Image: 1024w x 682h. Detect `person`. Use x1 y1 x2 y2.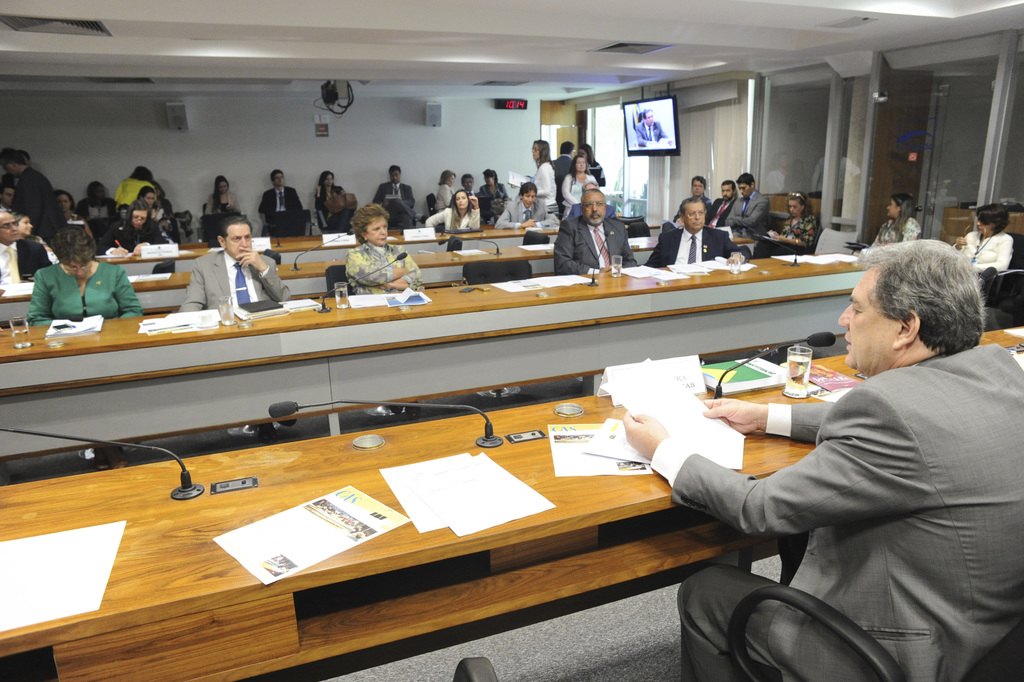
710 169 745 222.
